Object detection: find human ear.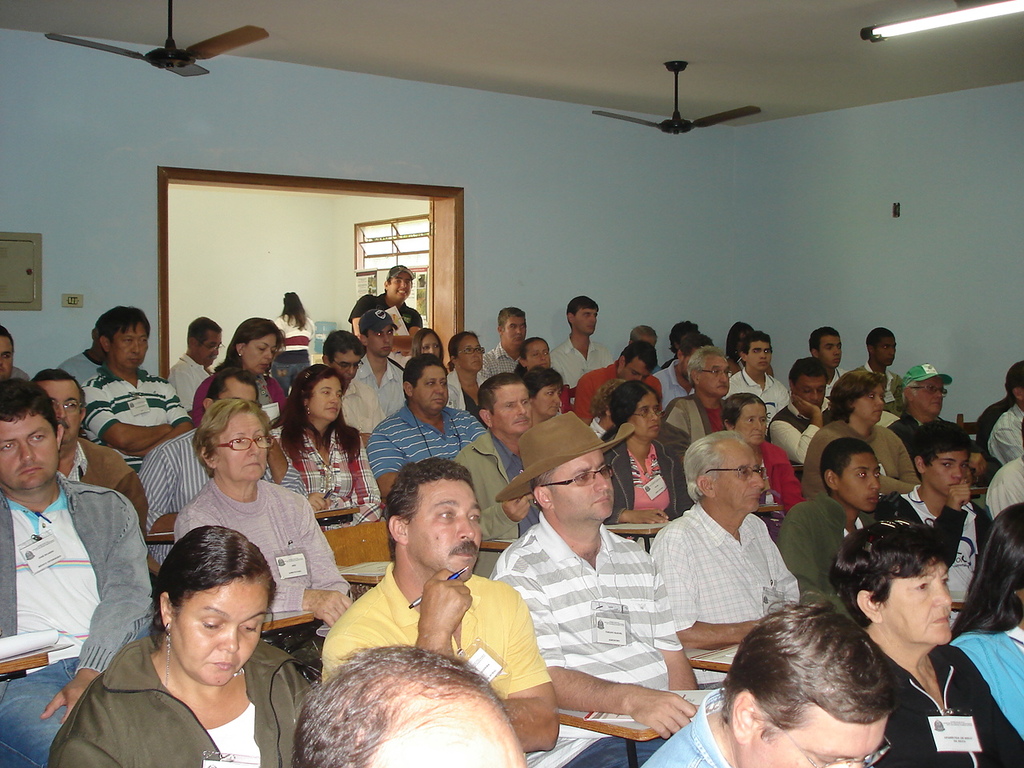
(234,341,246,356).
